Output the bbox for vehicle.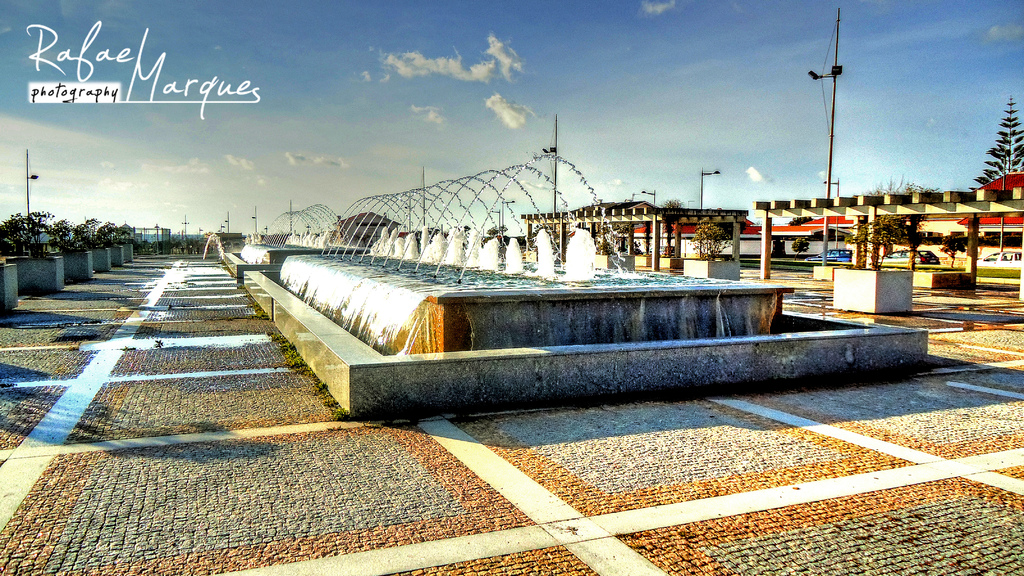
[806,246,855,261].
